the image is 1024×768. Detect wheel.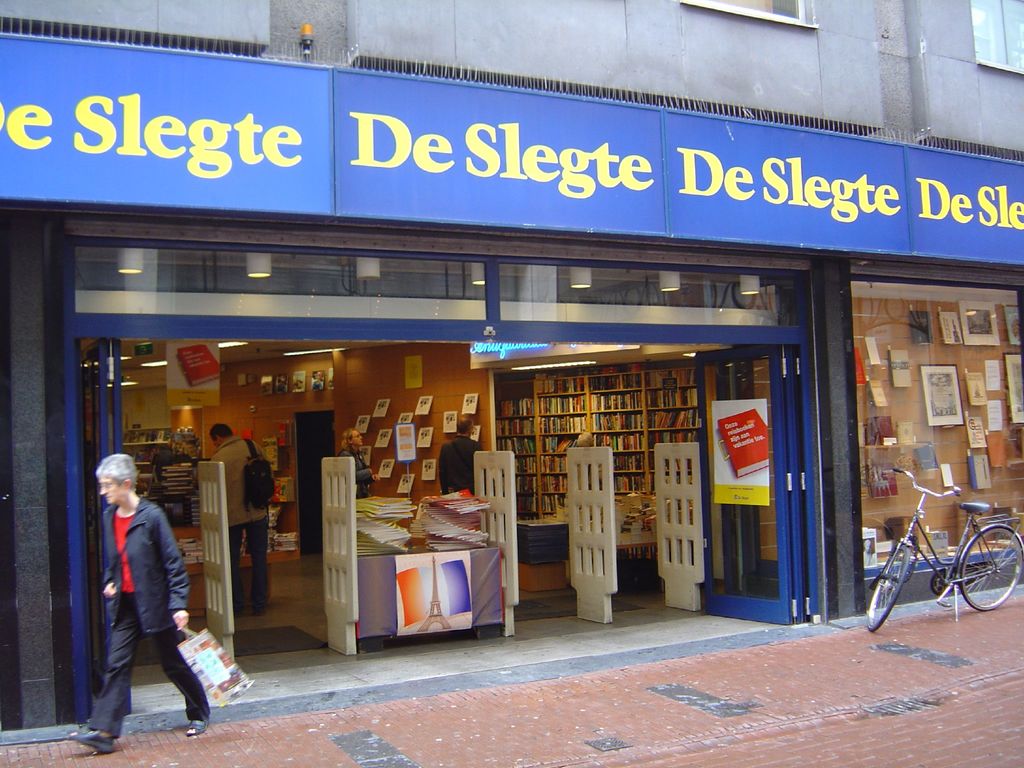
Detection: box(955, 524, 1023, 612).
